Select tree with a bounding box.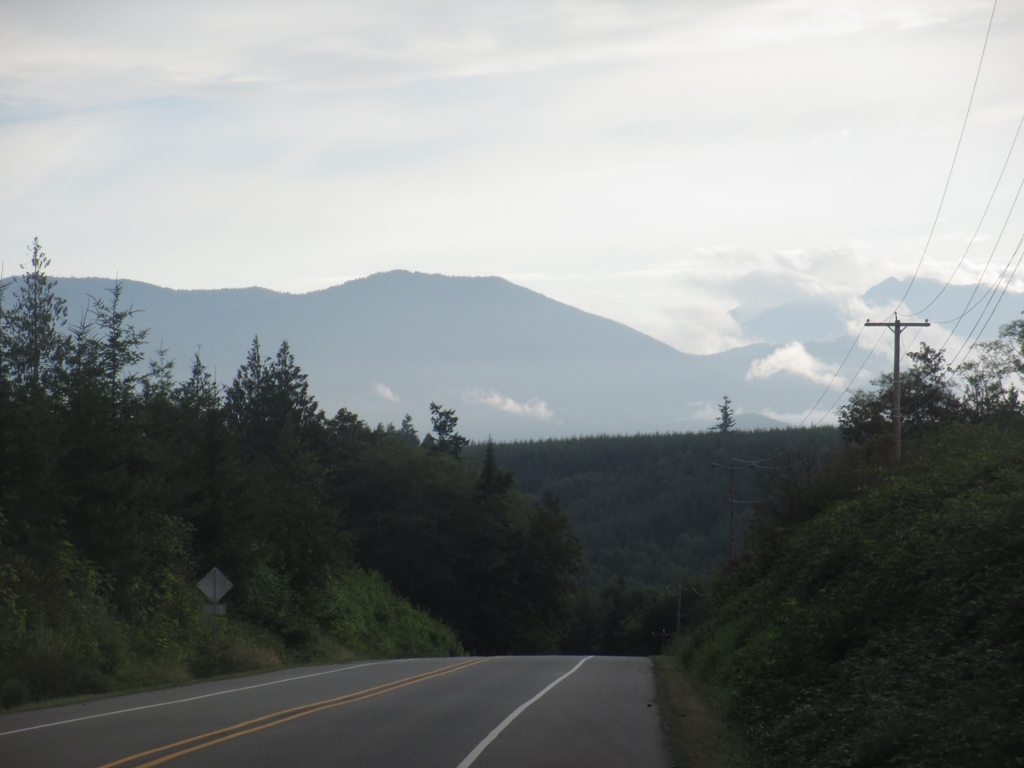
bbox=(831, 314, 1023, 475).
